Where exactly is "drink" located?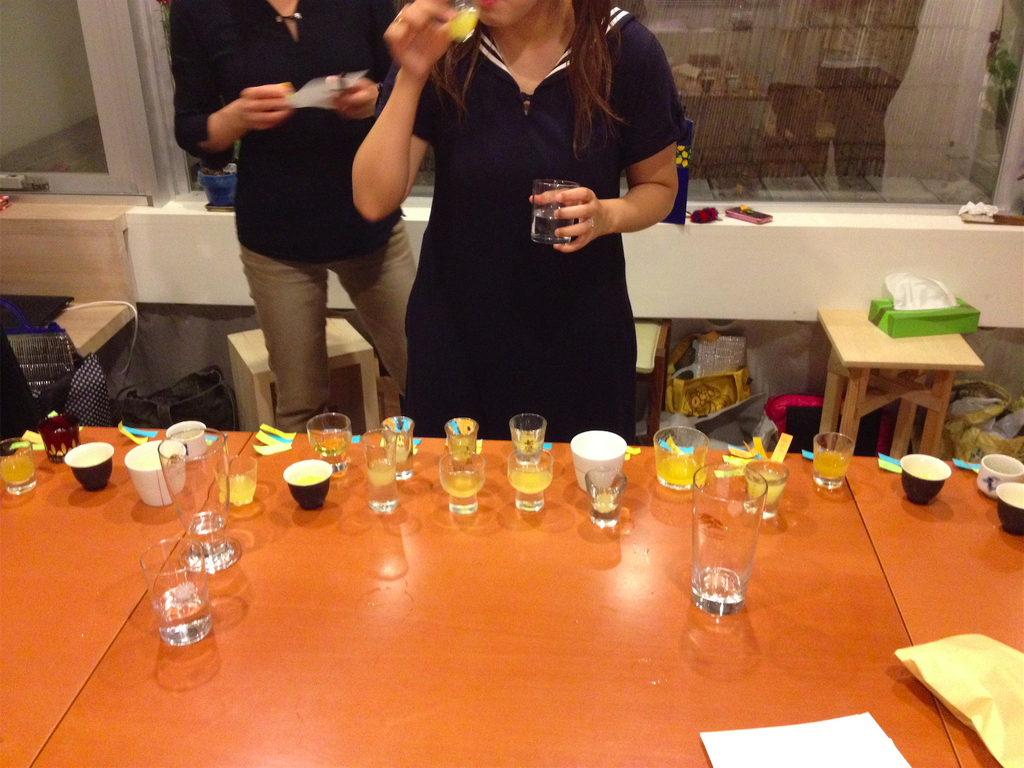
Its bounding box is {"x1": 220, "y1": 474, "x2": 252, "y2": 505}.
